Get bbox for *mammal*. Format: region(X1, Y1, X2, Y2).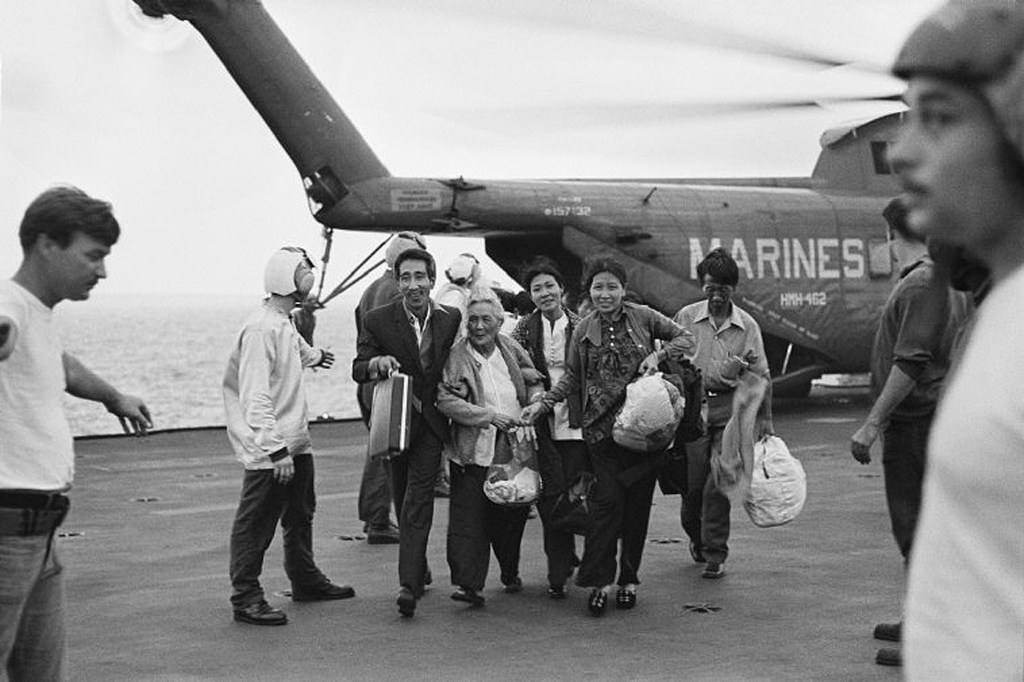
region(439, 255, 495, 350).
